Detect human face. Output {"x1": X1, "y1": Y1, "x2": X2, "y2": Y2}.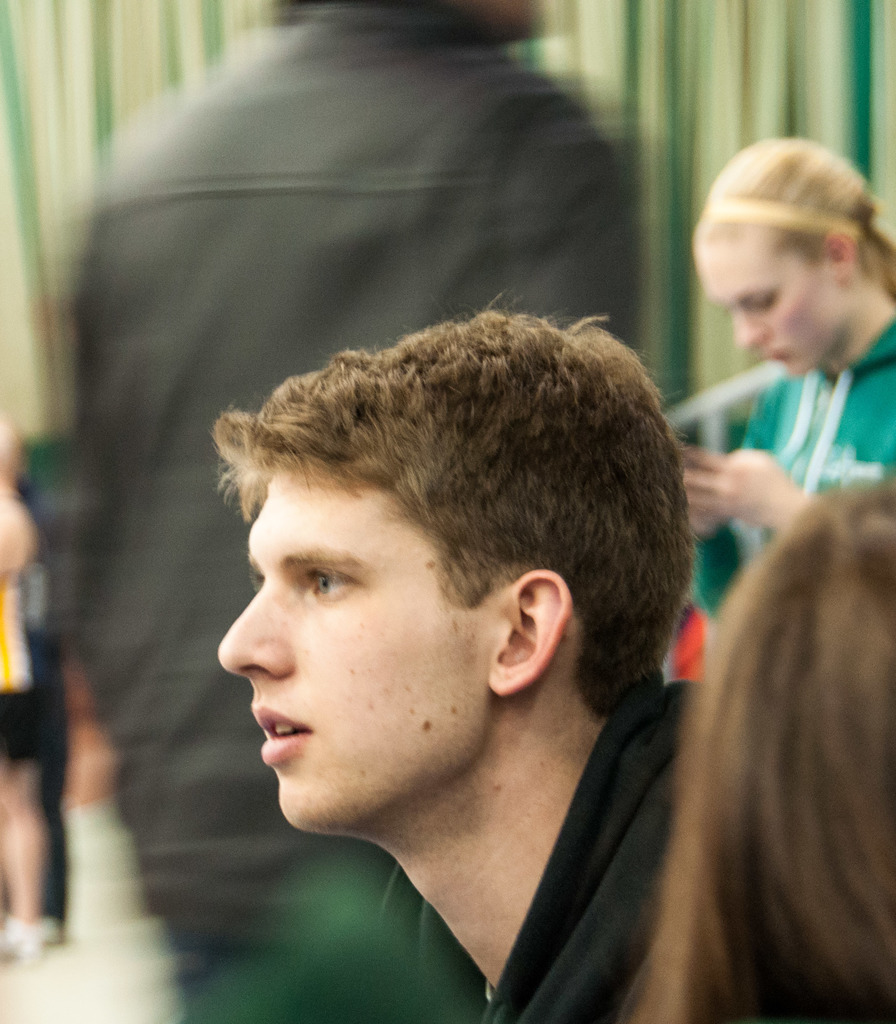
{"x1": 210, "y1": 458, "x2": 495, "y2": 841}.
